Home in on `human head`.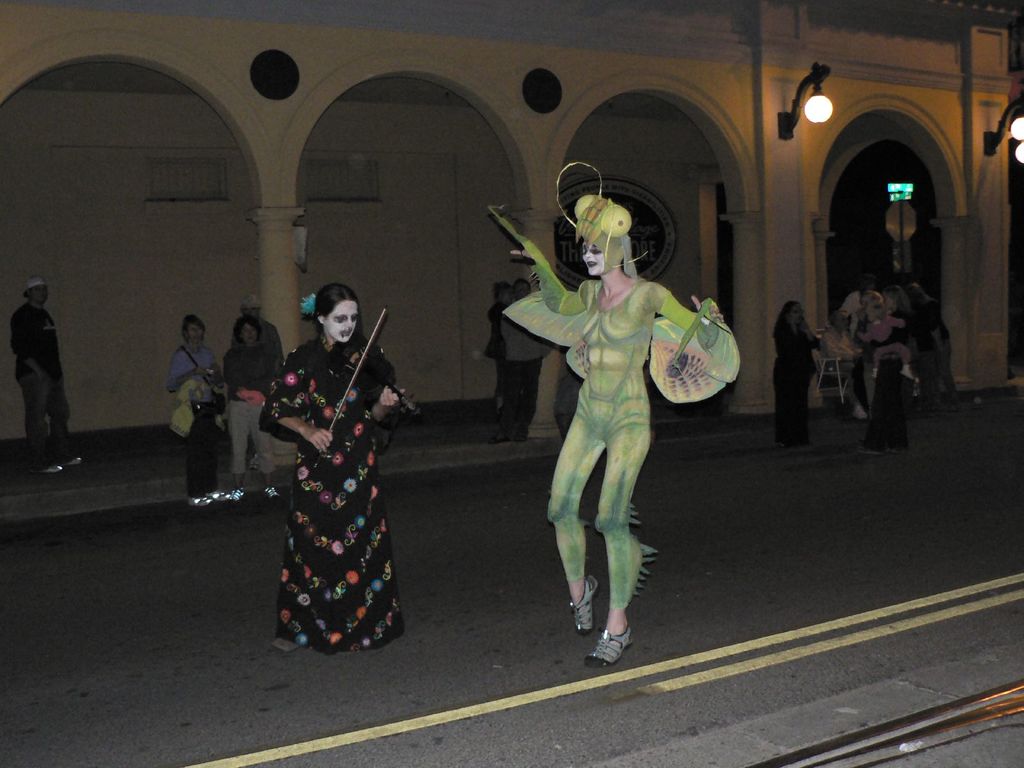
Homed in at [301, 281, 373, 357].
